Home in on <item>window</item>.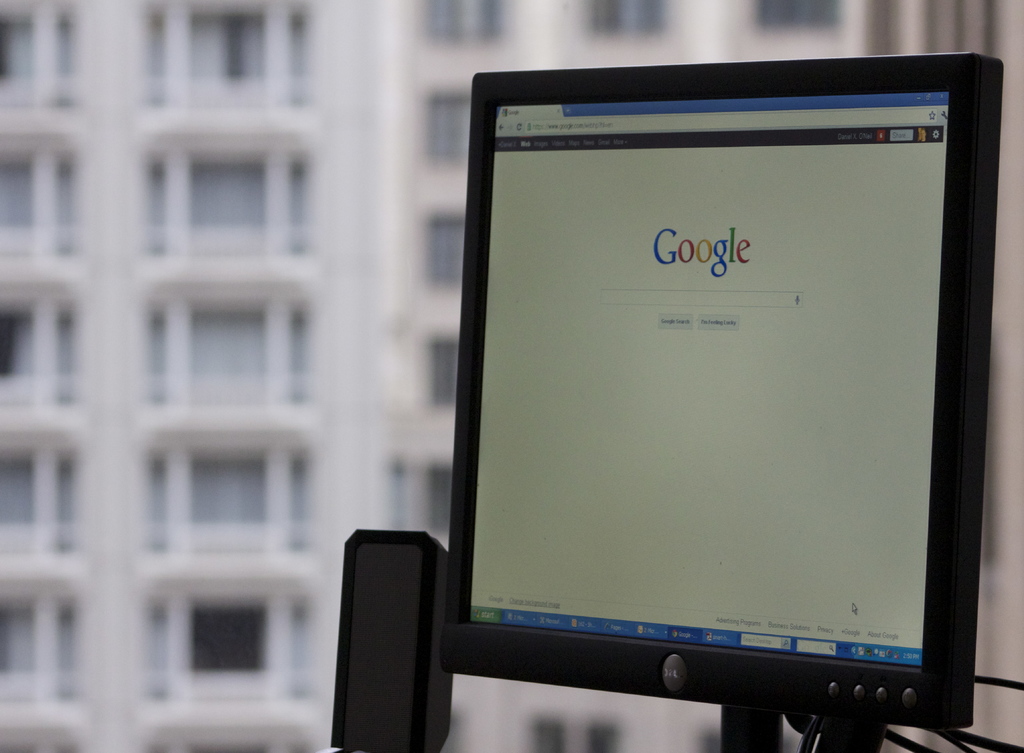
Homed in at {"left": 0, "top": 584, "right": 72, "bottom": 700}.
